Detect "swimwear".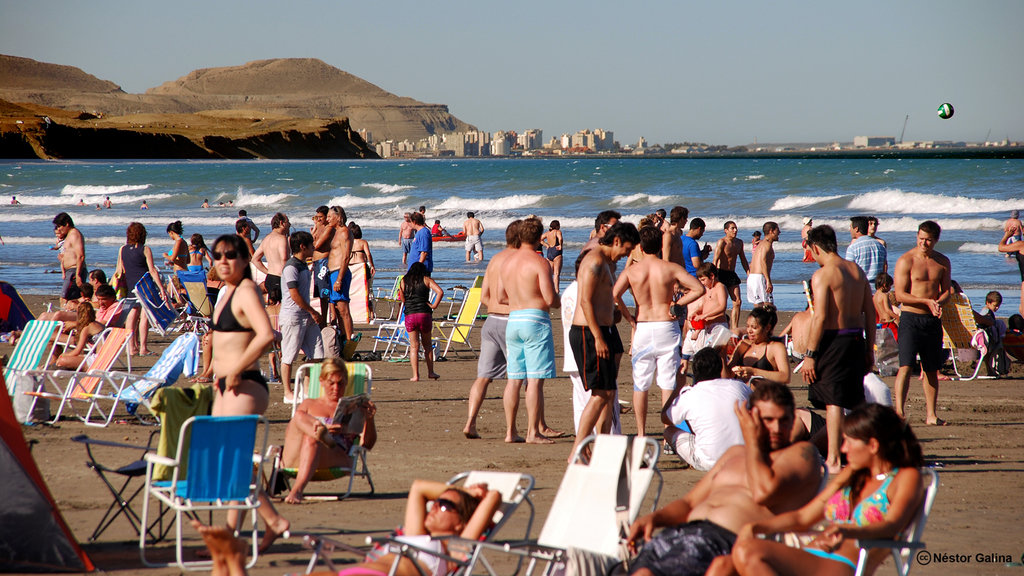
Detected at l=701, t=318, r=733, b=347.
